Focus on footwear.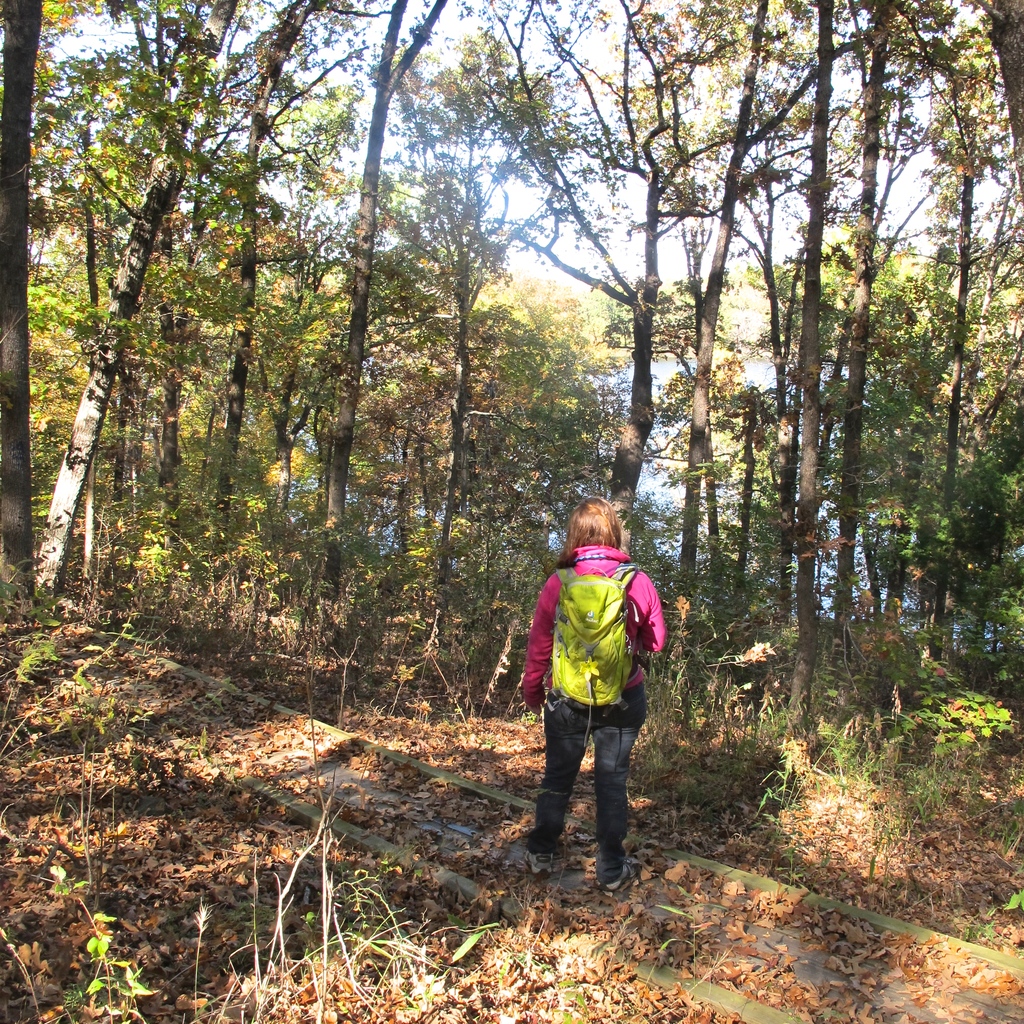
Focused at [527,848,556,877].
